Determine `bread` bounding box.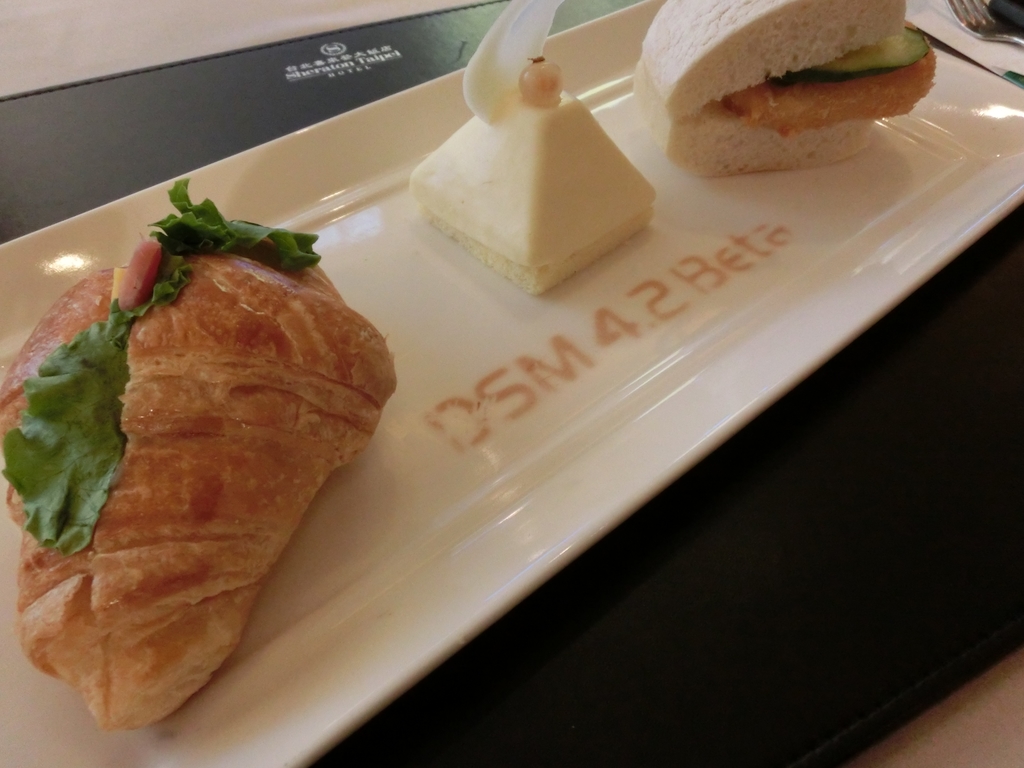
Determined: box=[632, 0, 908, 183].
